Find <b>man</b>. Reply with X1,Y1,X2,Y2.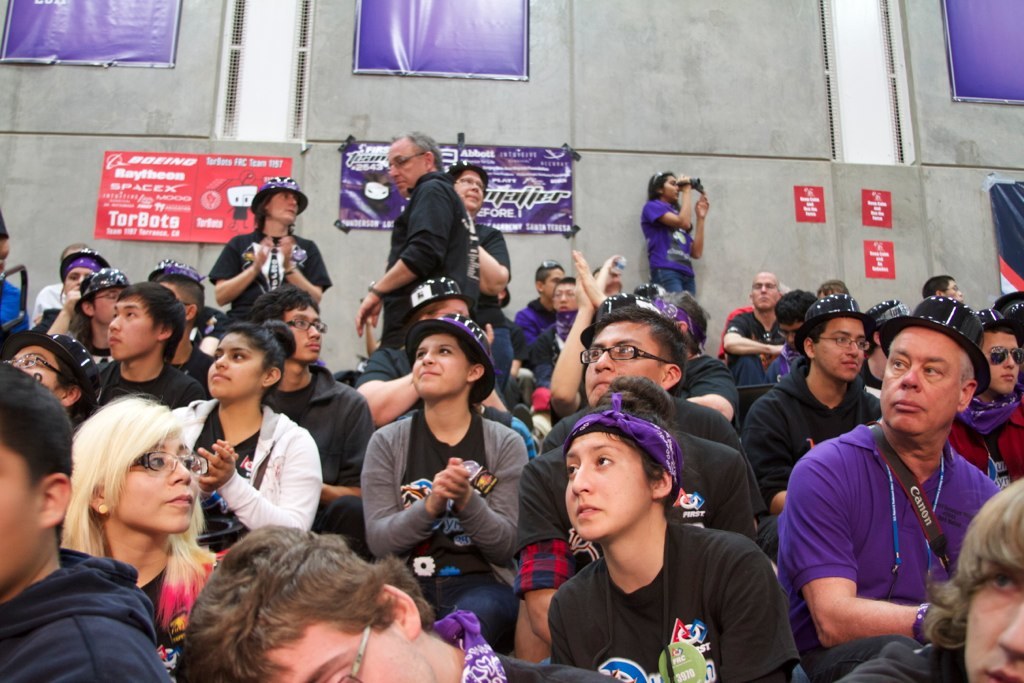
0,361,168,682.
